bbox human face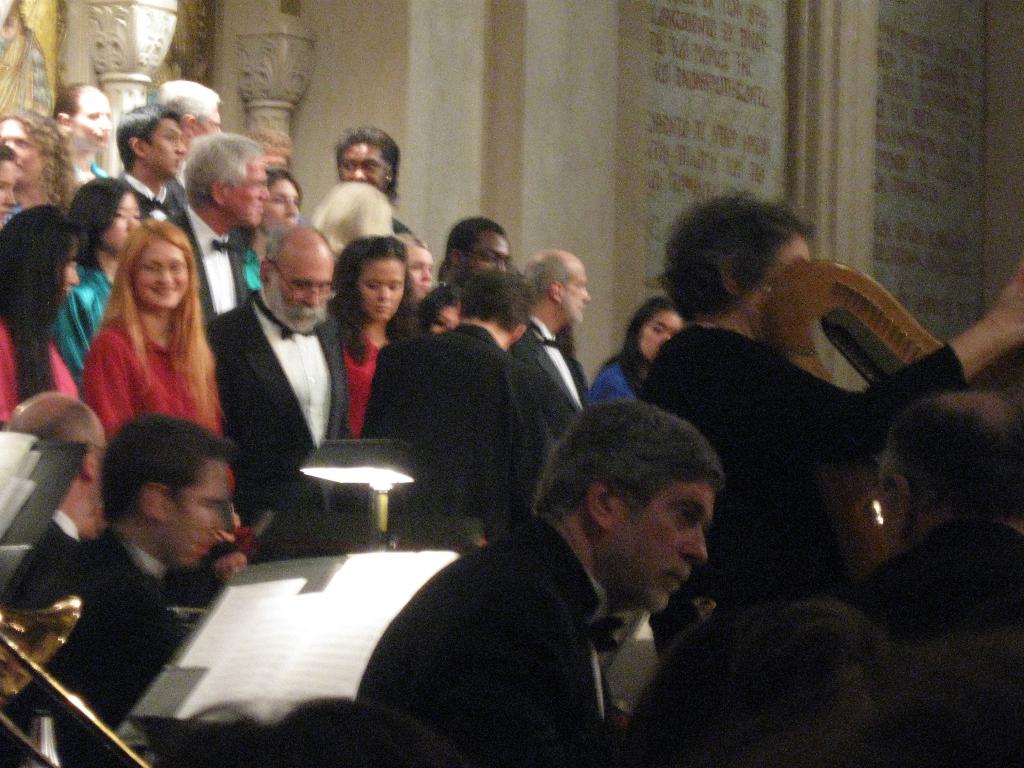
locate(605, 483, 711, 607)
